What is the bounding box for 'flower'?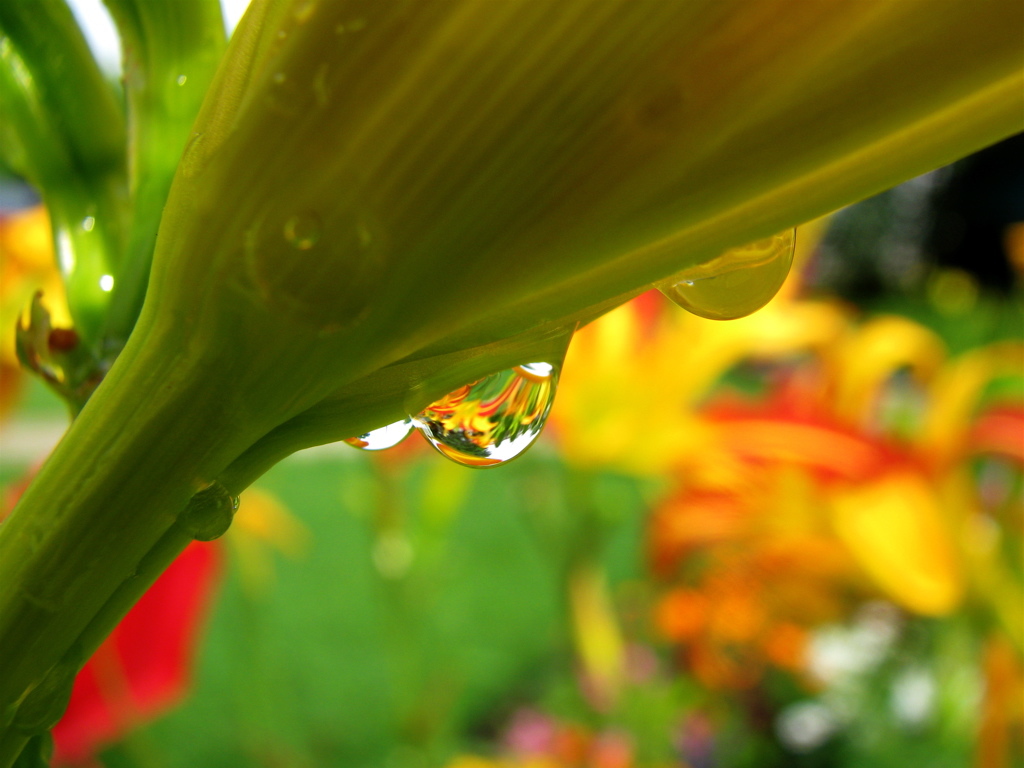
left=688, top=326, right=1023, bottom=629.
